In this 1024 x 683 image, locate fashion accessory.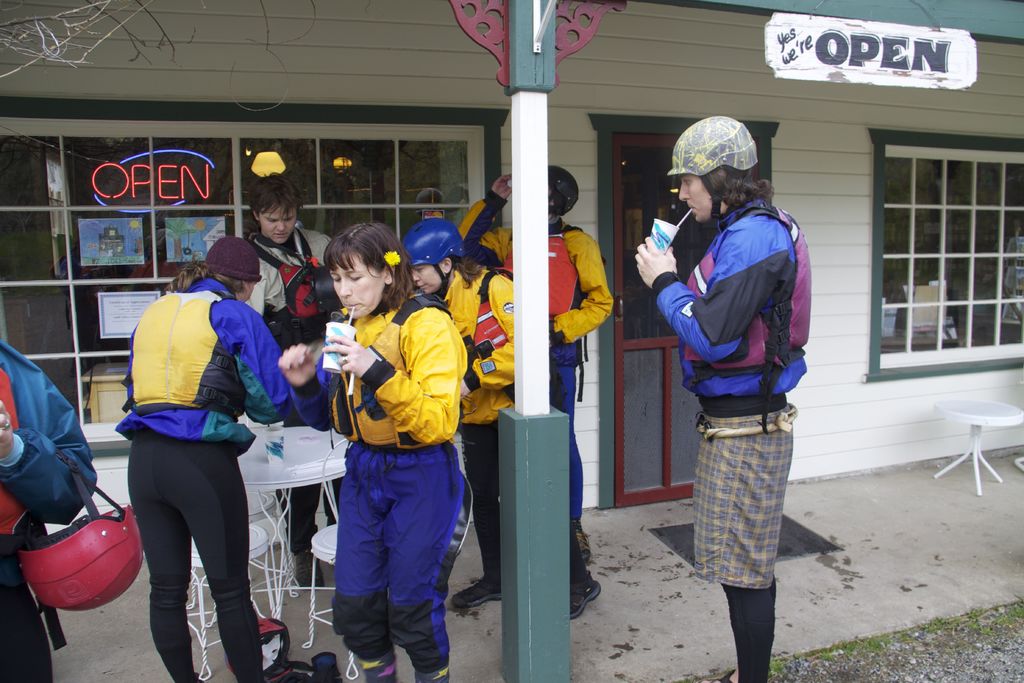
Bounding box: crop(0, 323, 106, 555).
